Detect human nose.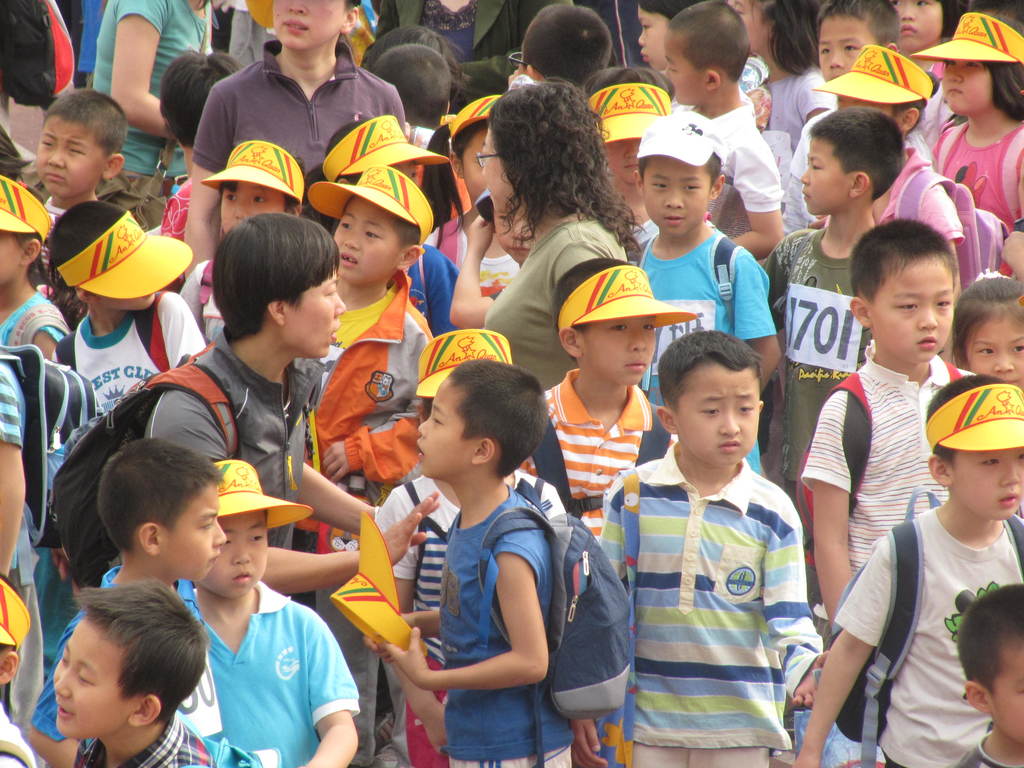
Detected at <bbox>948, 65, 961, 83</bbox>.
